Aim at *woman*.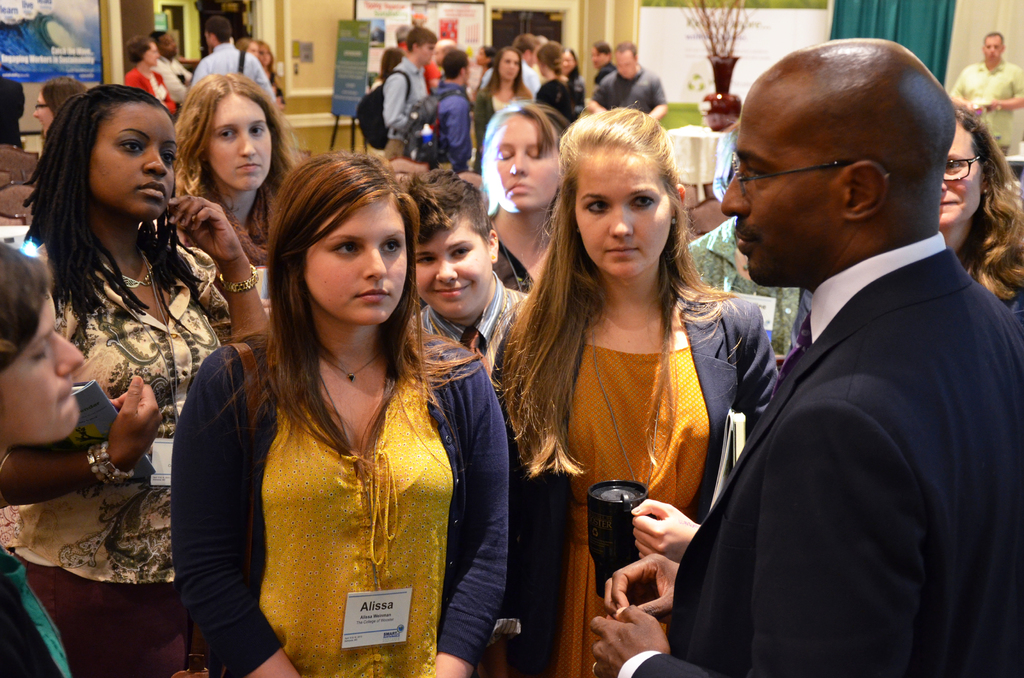
Aimed at <bbox>122, 33, 180, 113</bbox>.
